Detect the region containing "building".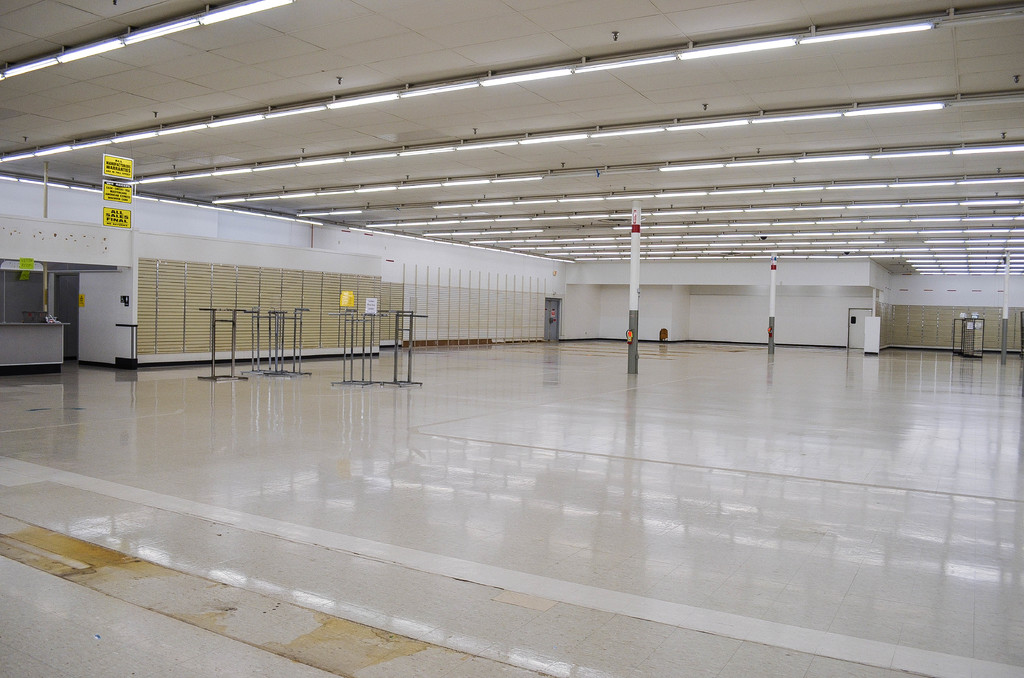
(0,0,1023,677).
